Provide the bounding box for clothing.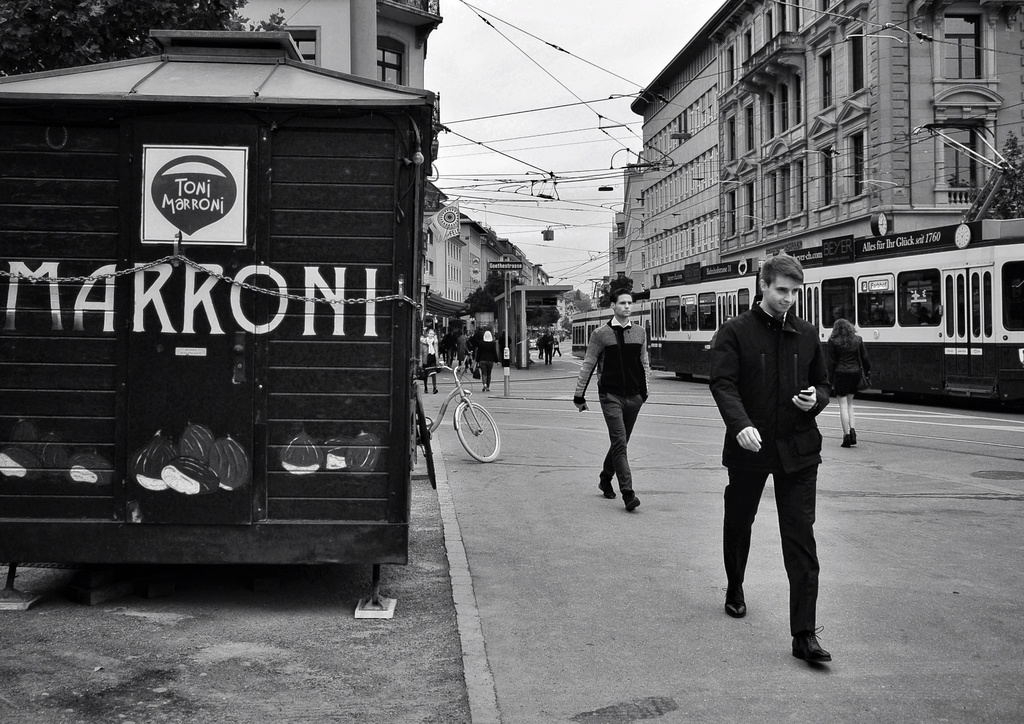
[482, 339, 490, 378].
